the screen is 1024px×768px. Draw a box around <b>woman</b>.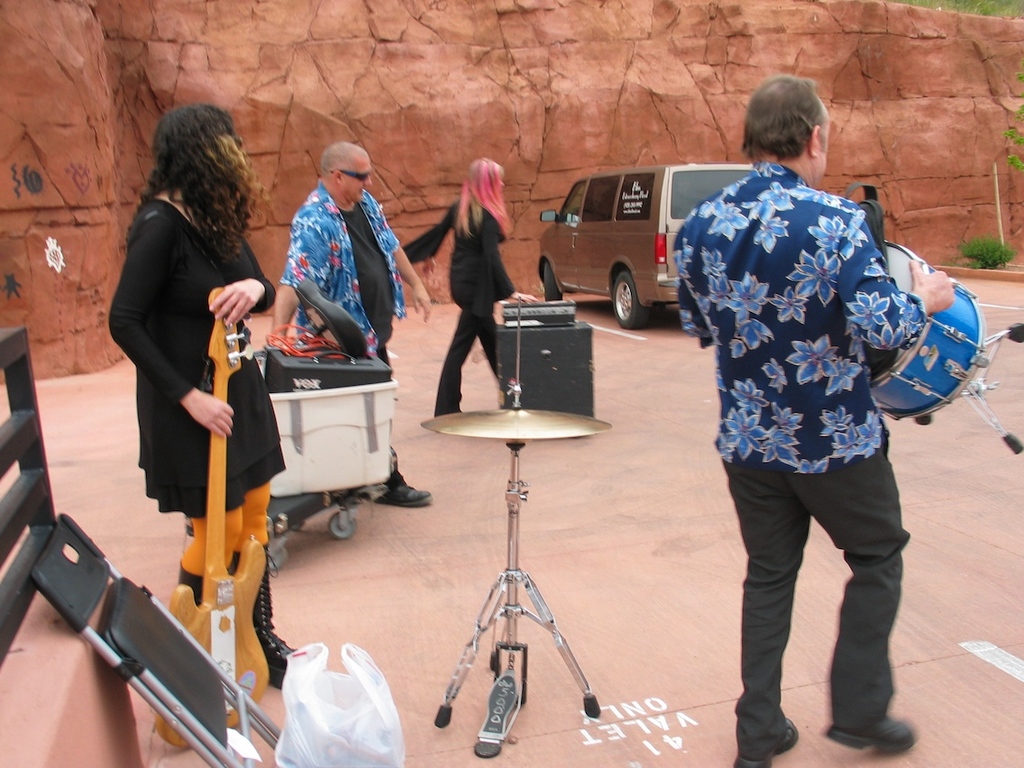
locate(425, 149, 526, 432).
